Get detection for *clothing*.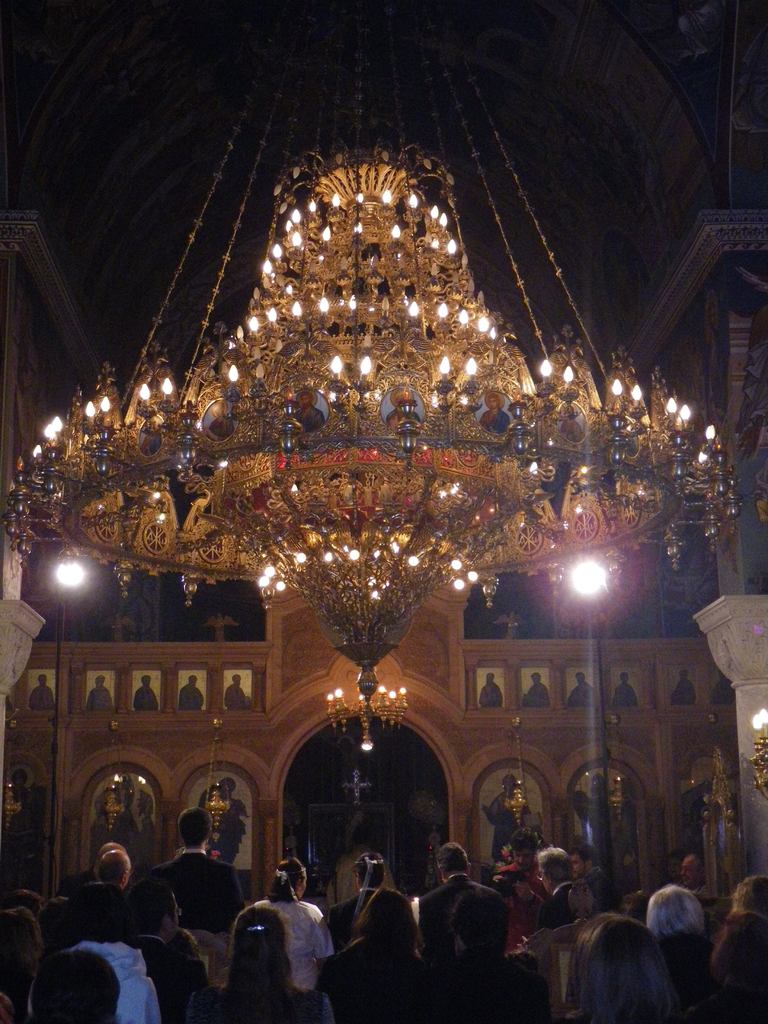
Detection: left=259, top=897, right=340, bottom=989.
